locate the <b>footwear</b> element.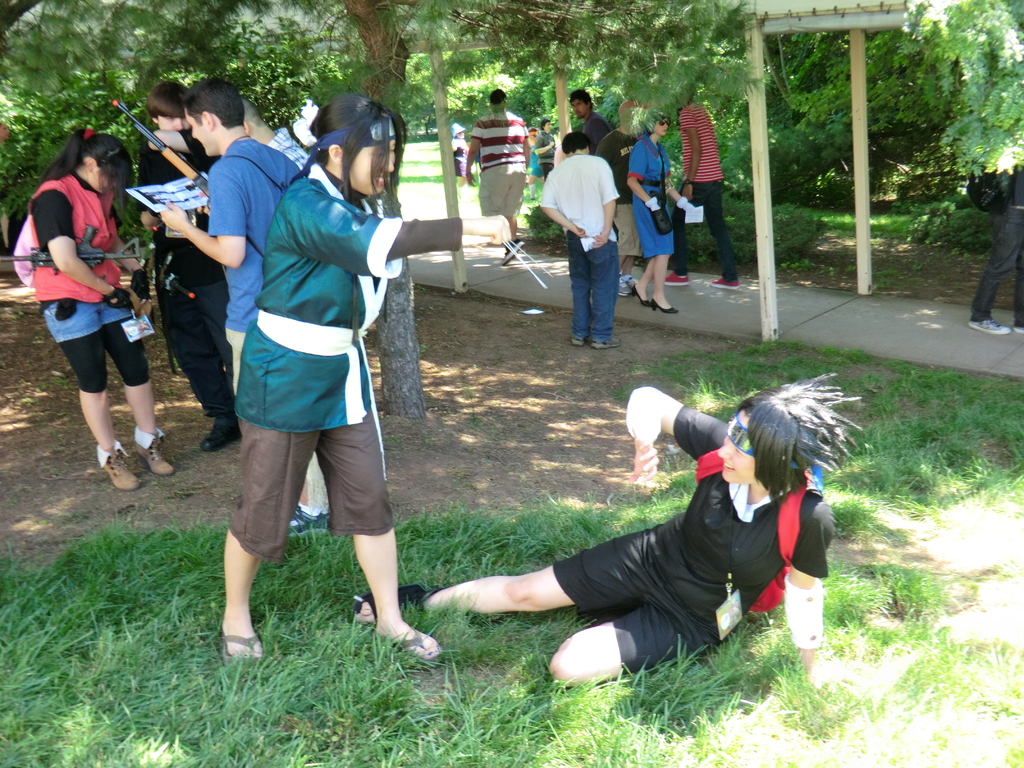
Element bbox: <region>616, 273, 632, 297</region>.
